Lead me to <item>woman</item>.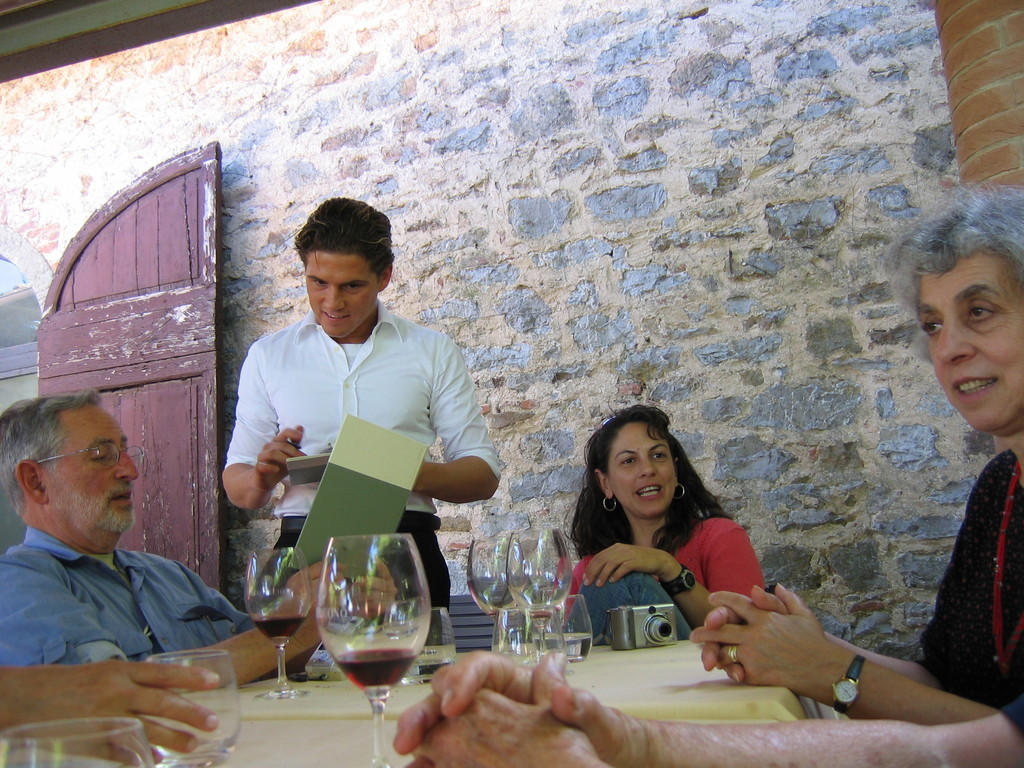
Lead to crop(684, 181, 1023, 735).
